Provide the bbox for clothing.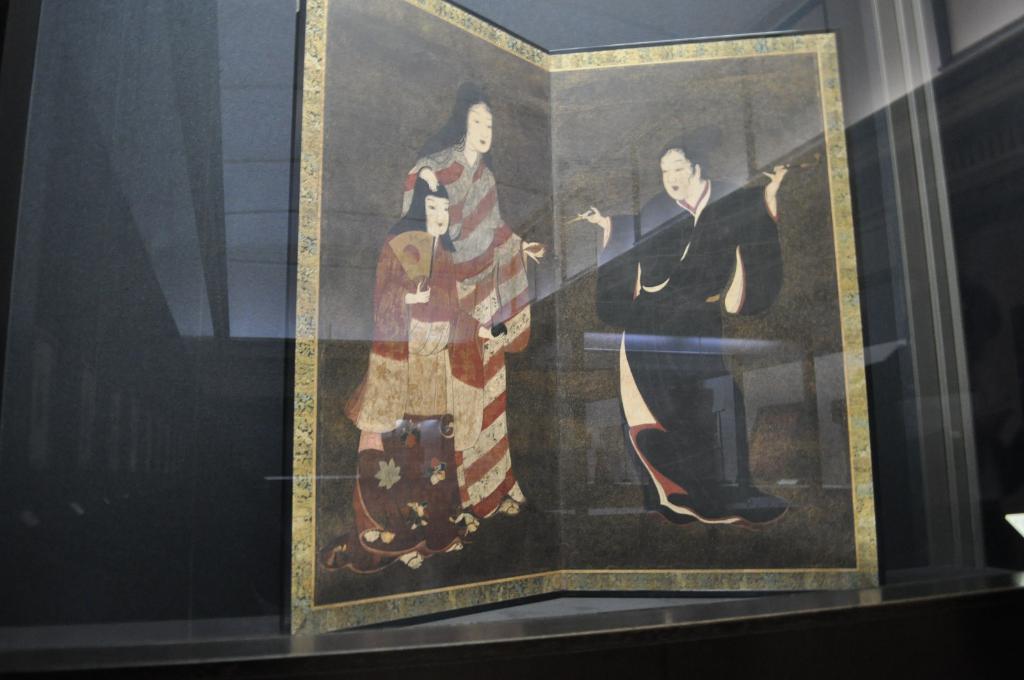
321,229,487,573.
